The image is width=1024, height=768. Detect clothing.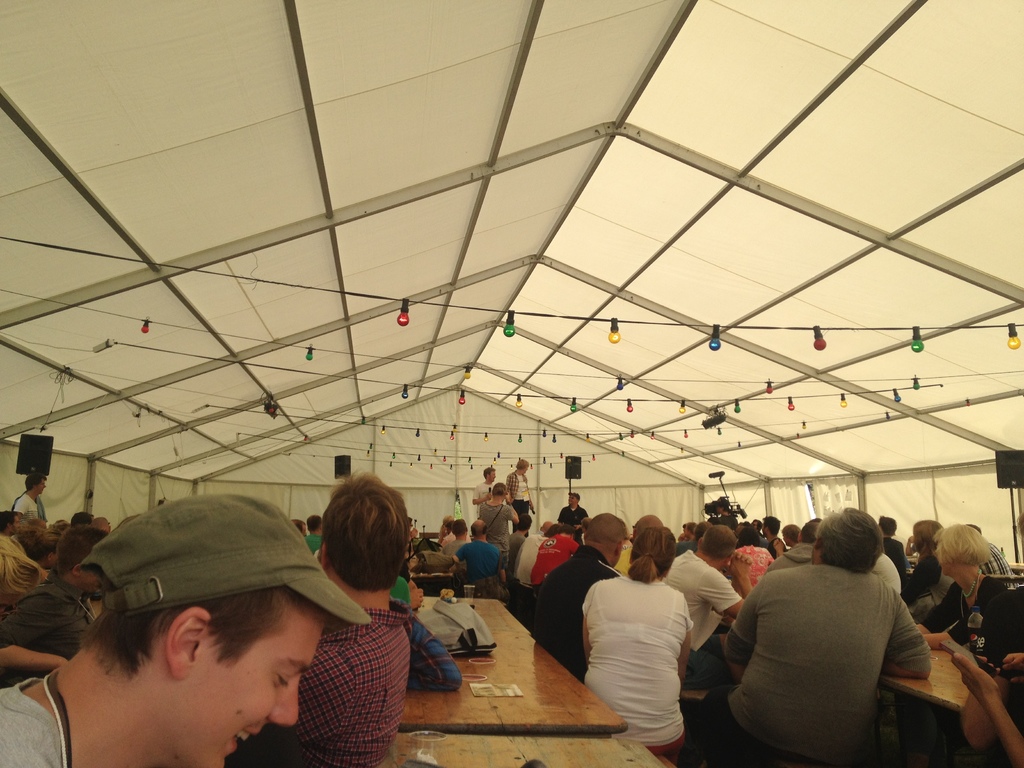
Detection: box=[666, 550, 739, 652].
